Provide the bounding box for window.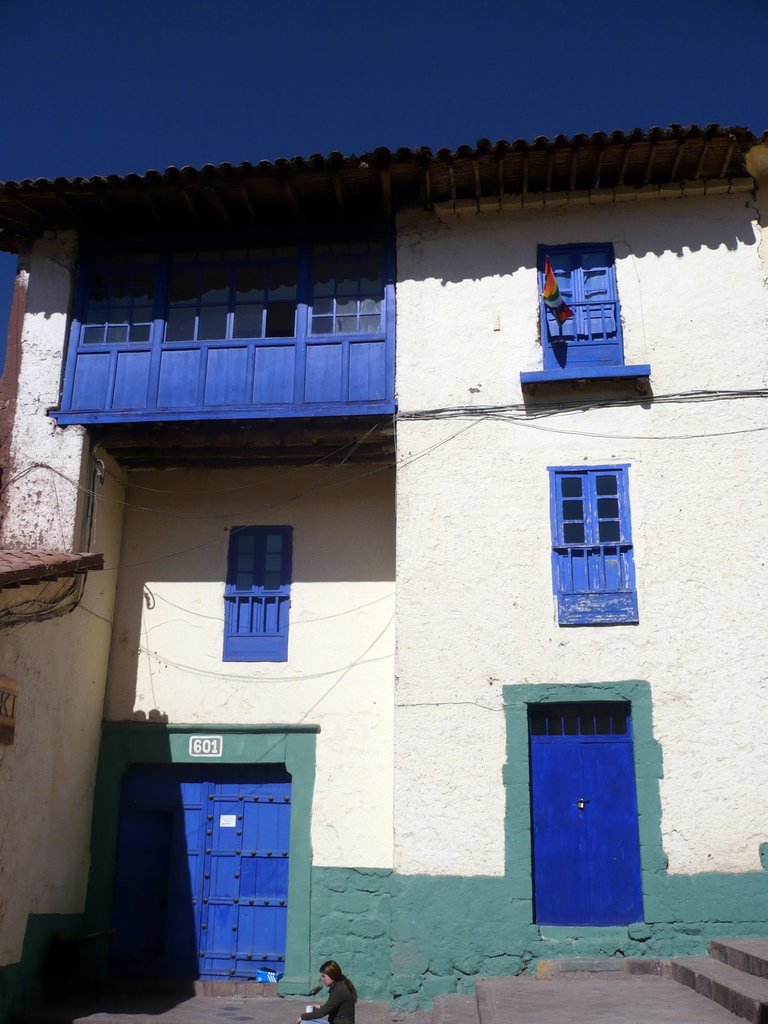
Rect(224, 533, 289, 662).
